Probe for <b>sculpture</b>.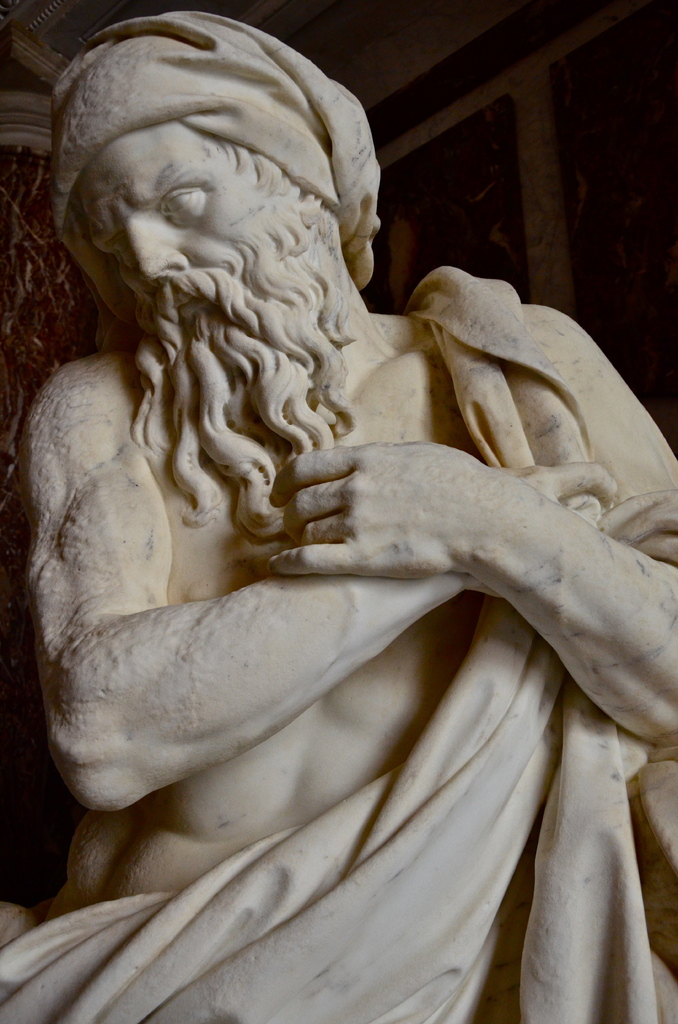
Probe result: 0,0,677,1020.
